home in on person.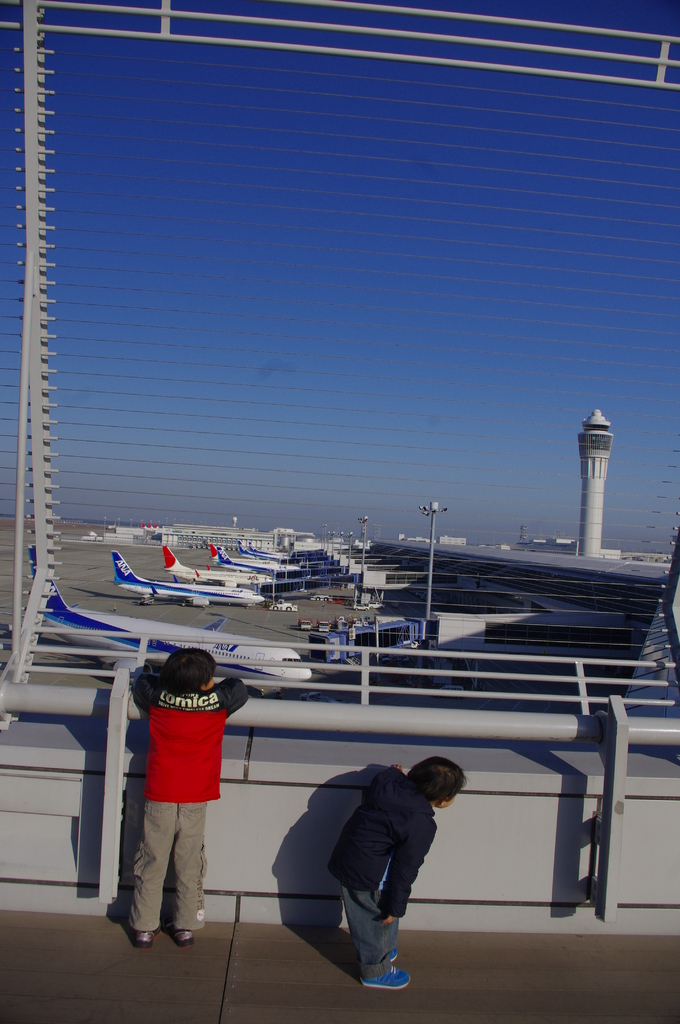
Homed in at (left=329, top=753, right=473, bottom=991).
